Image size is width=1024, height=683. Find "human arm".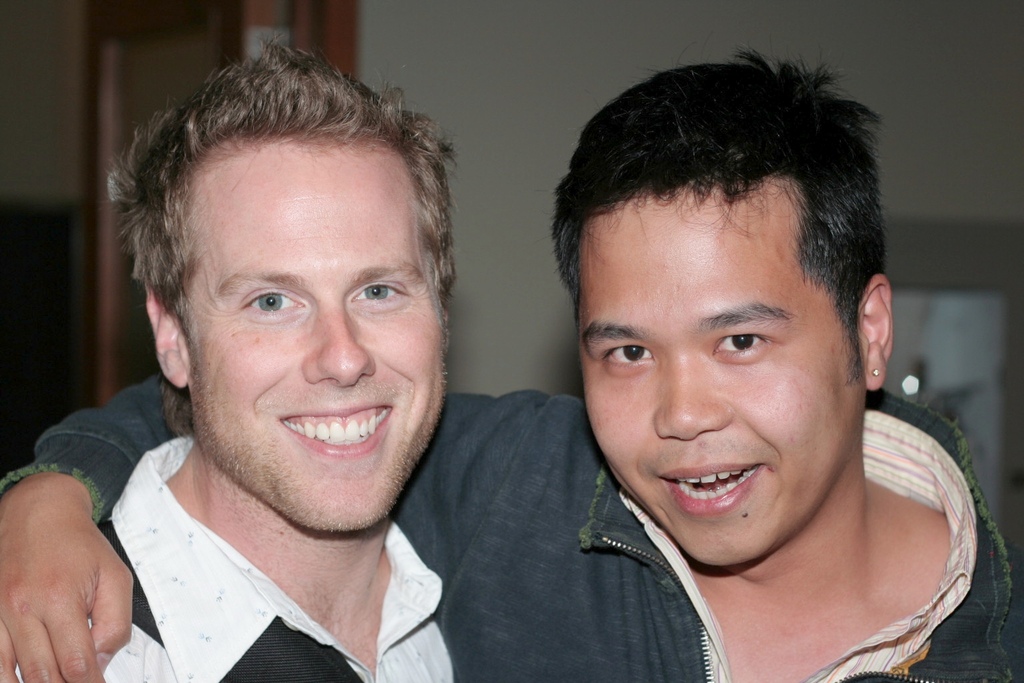
l=0, t=468, r=136, b=682.
